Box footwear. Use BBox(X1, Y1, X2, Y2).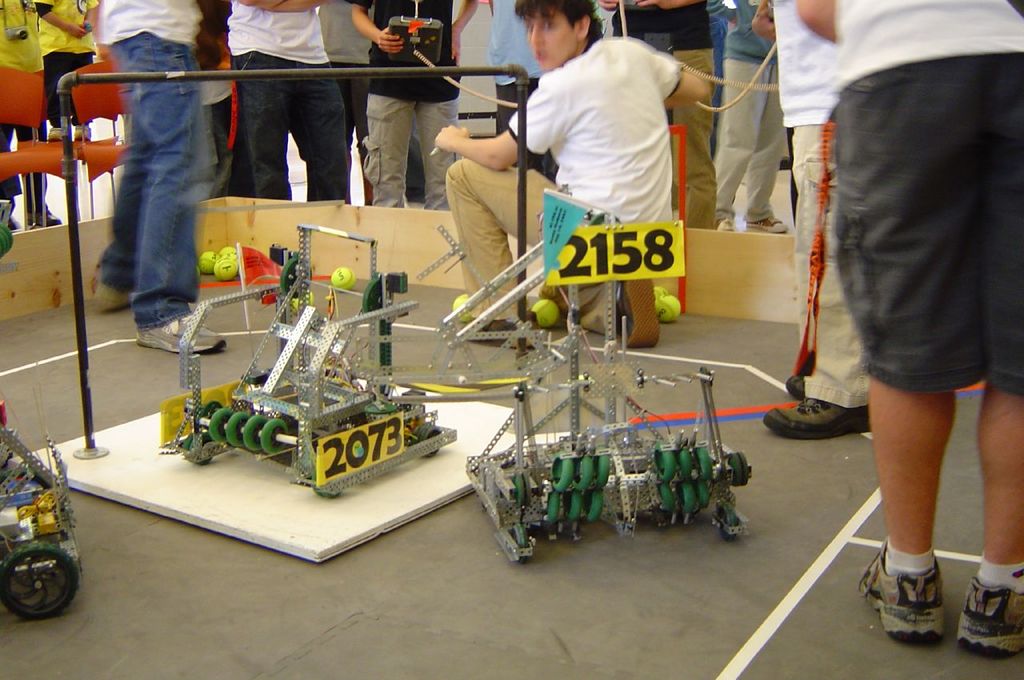
BBox(460, 311, 521, 344).
